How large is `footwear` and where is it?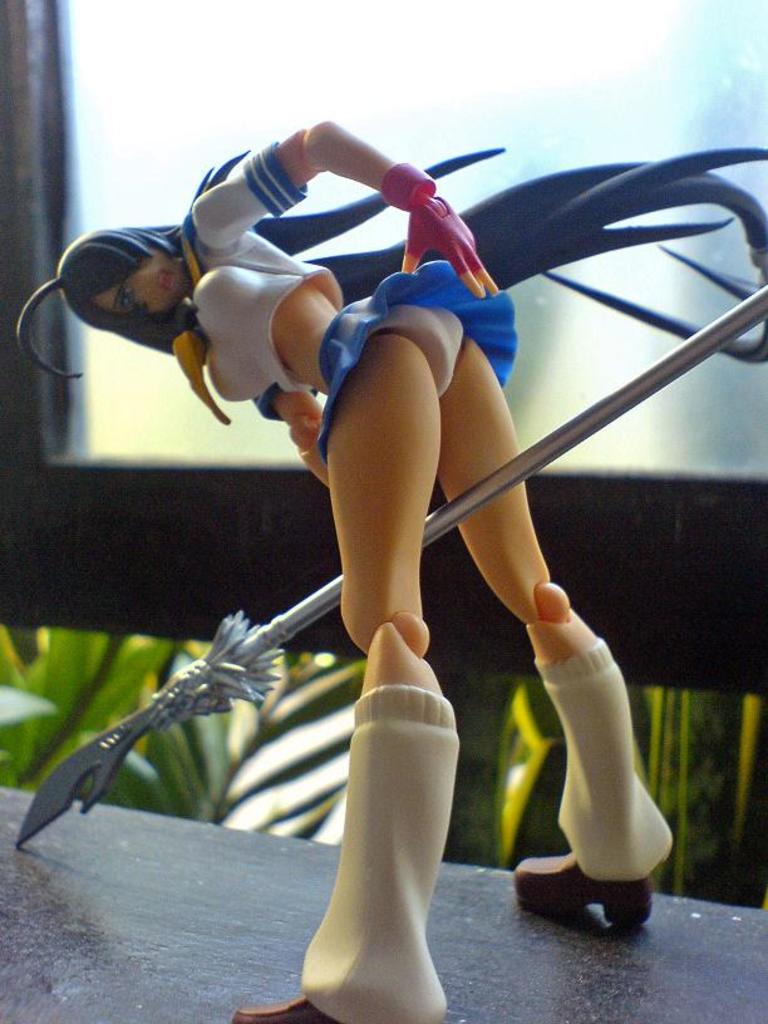
Bounding box: region(238, 989, 336, 1023).
